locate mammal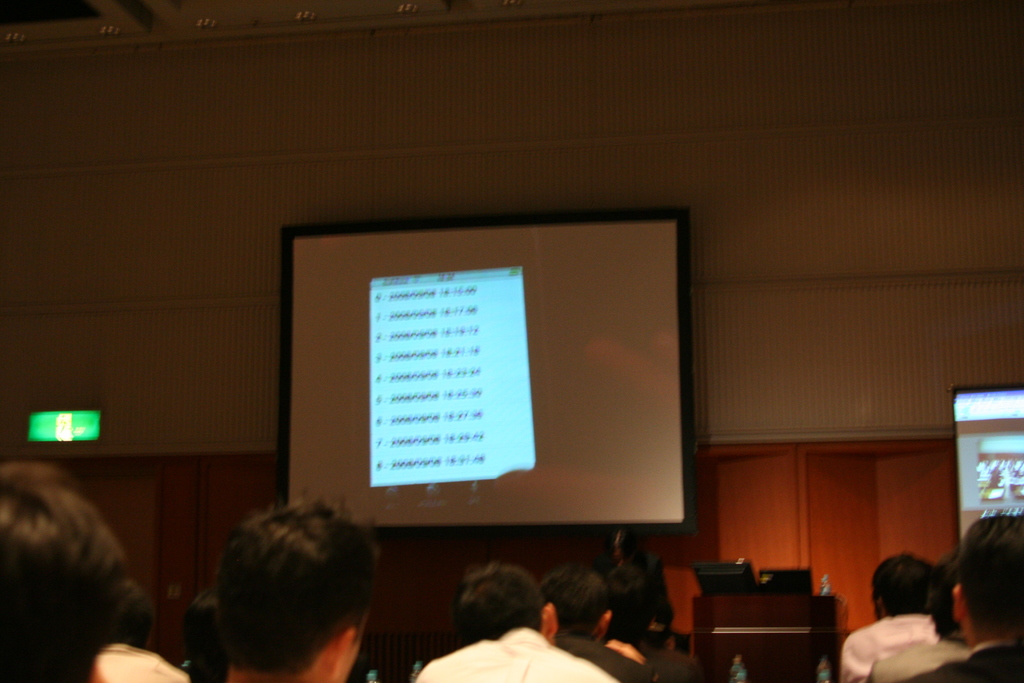
[548, 570, 660, 682]
